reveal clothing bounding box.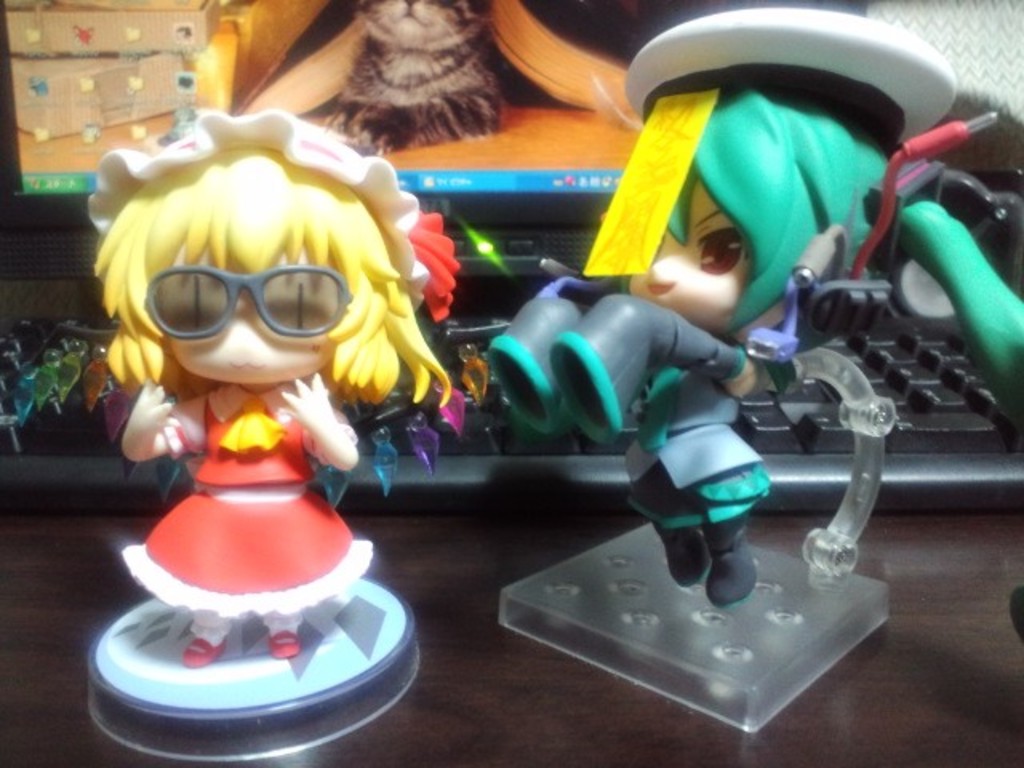
Revealed: <region>122, 387, 373, 616</region>.
